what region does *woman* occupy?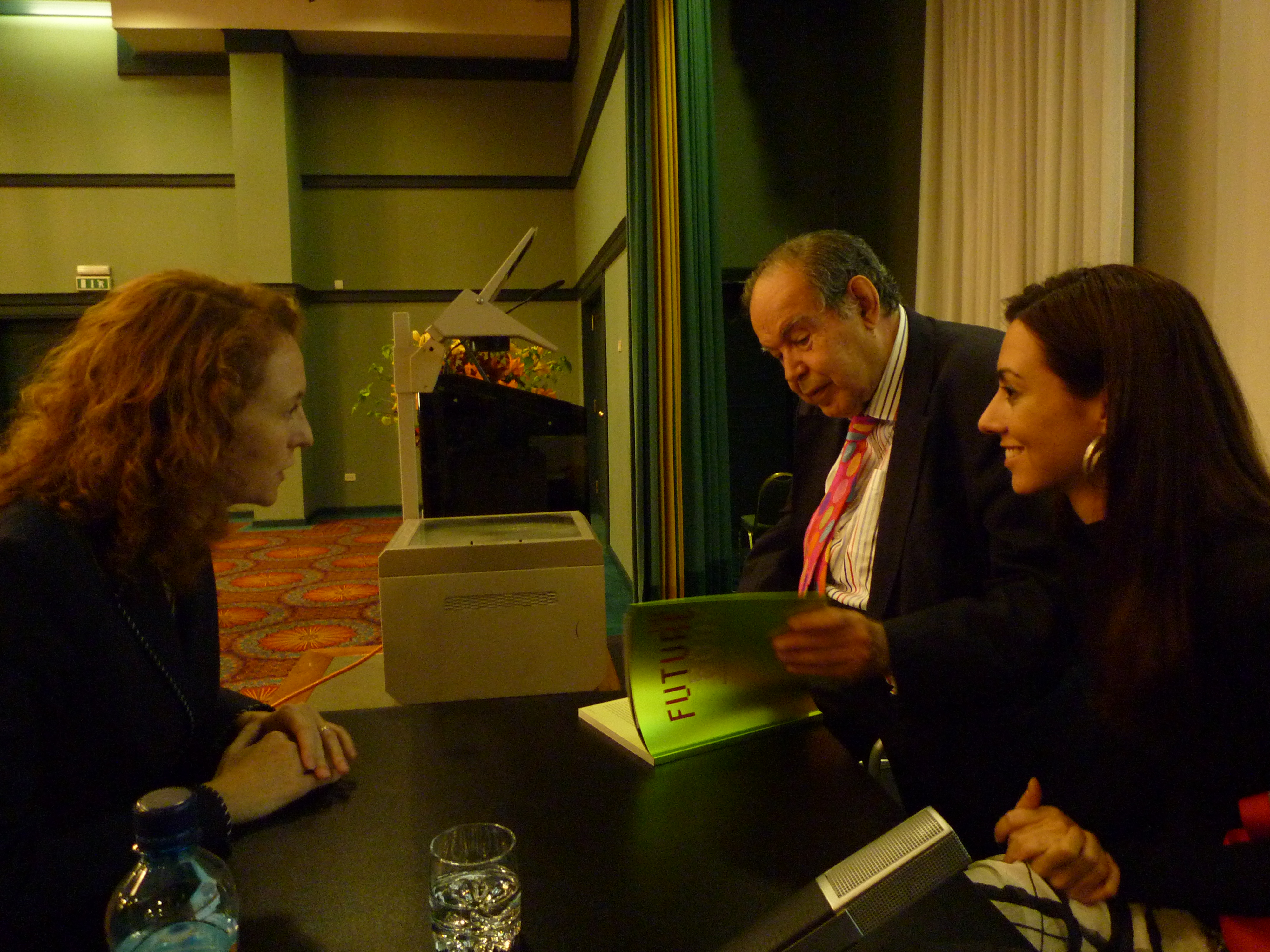
Rect(0, 85, 117, 302).
